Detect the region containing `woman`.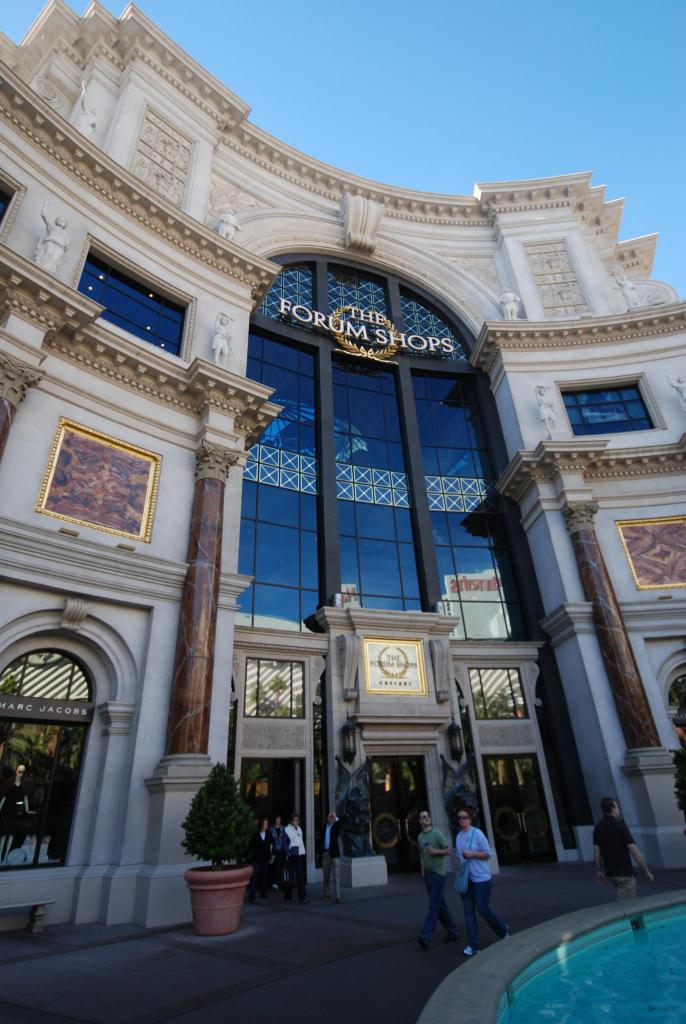
bbox(268, 815, 290, 900).
